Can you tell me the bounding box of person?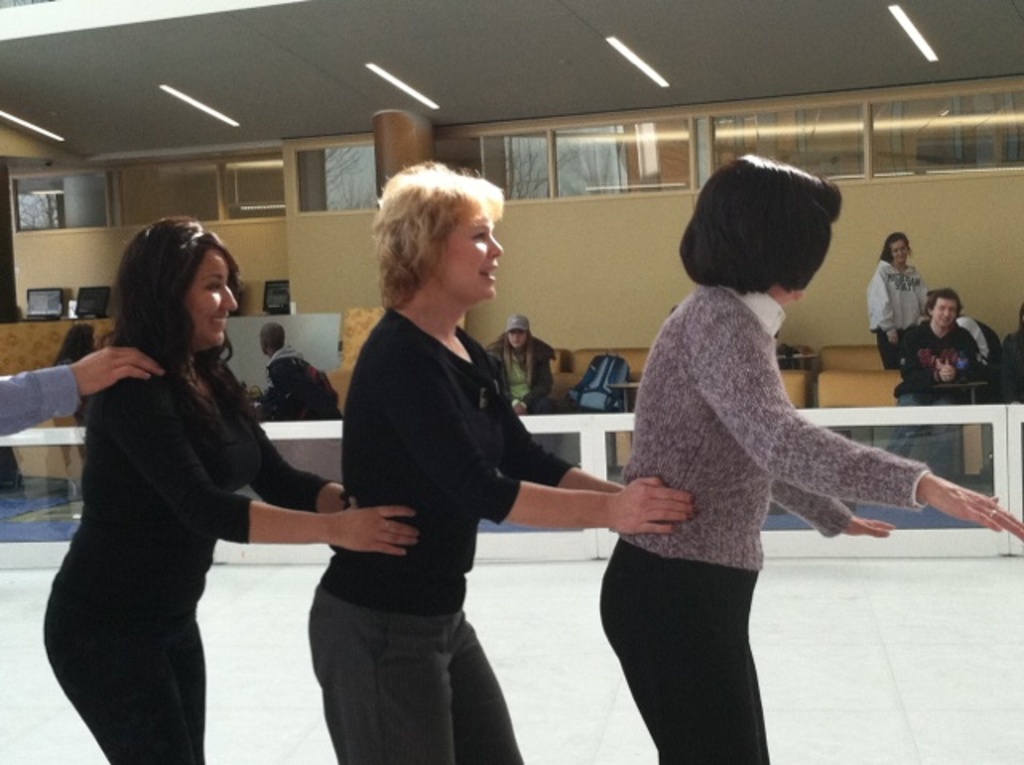
(35,219,328,764).
